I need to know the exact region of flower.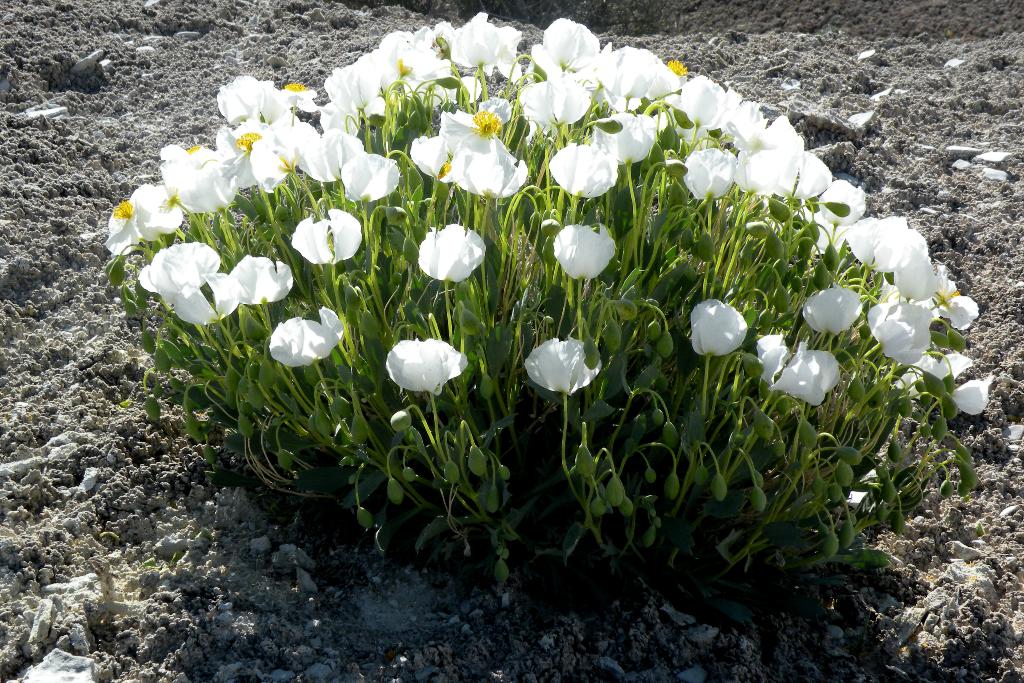
Region: (417, 224, 488, 284).
